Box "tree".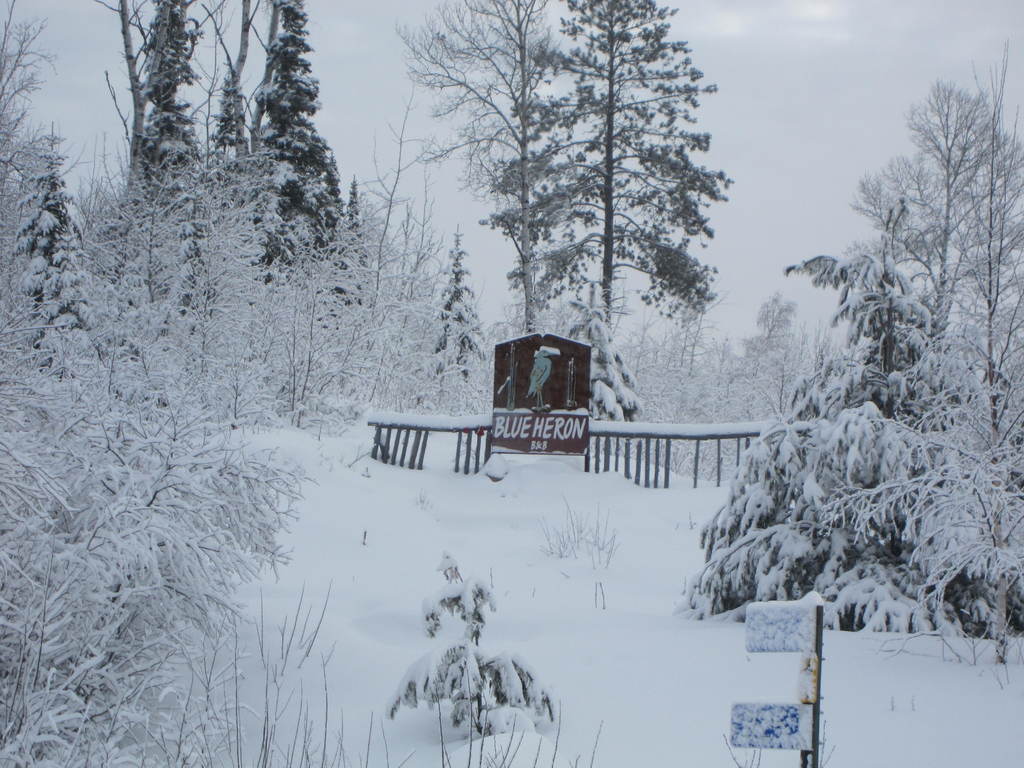
Rect(383, 553, 560, 741).
